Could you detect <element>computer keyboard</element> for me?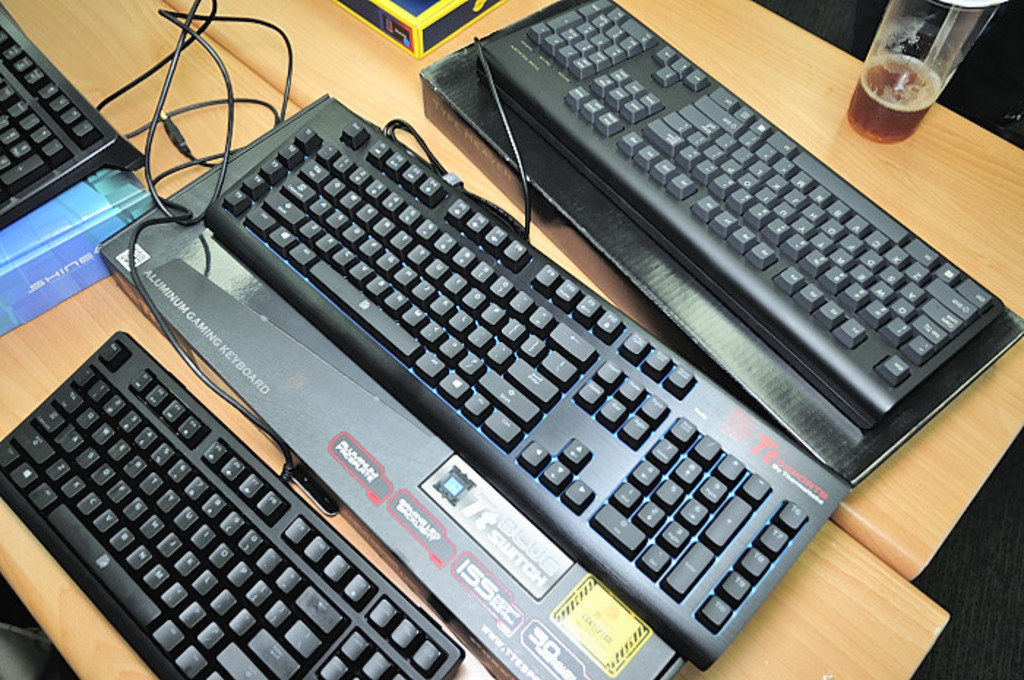
Detection result: locate(0, 329, 467, 679).
